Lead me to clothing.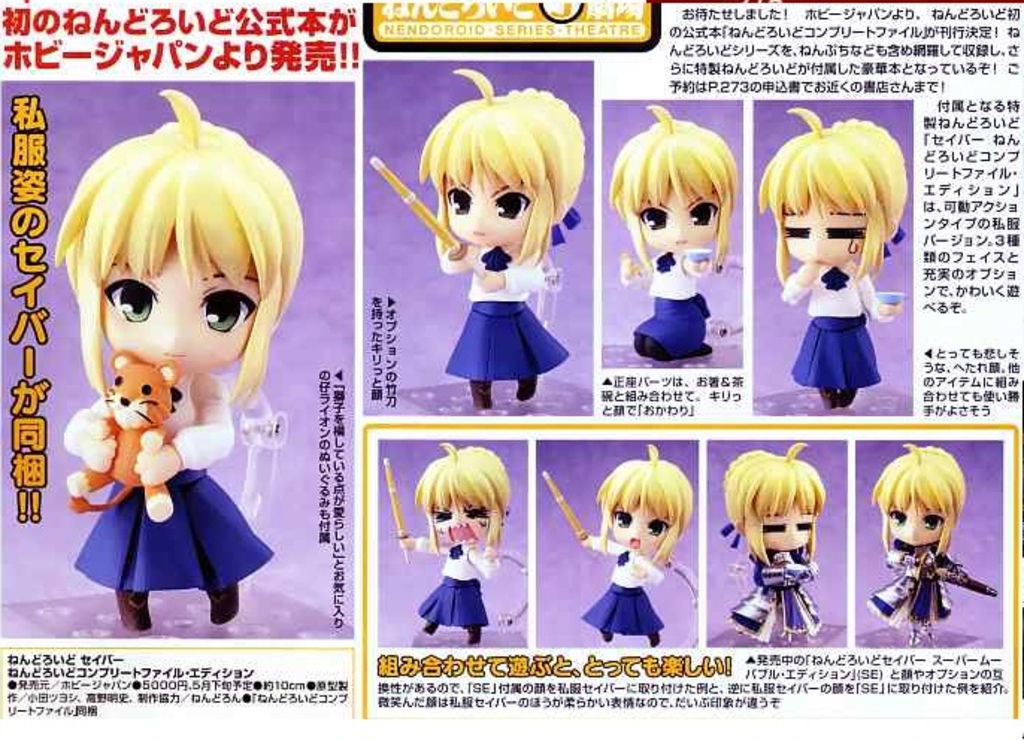
Lead to {"x1": 60, "y1": 373, "x2": 270, "y2": 586}.
